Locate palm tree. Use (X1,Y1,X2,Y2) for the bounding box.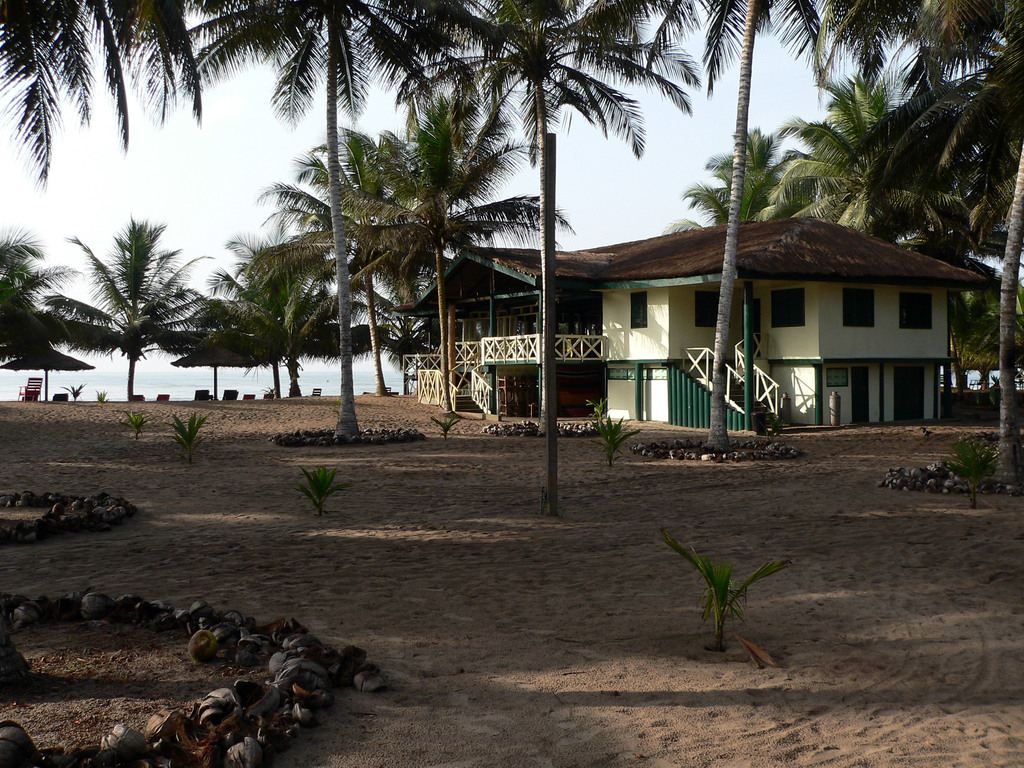
(196,0,384,438).
